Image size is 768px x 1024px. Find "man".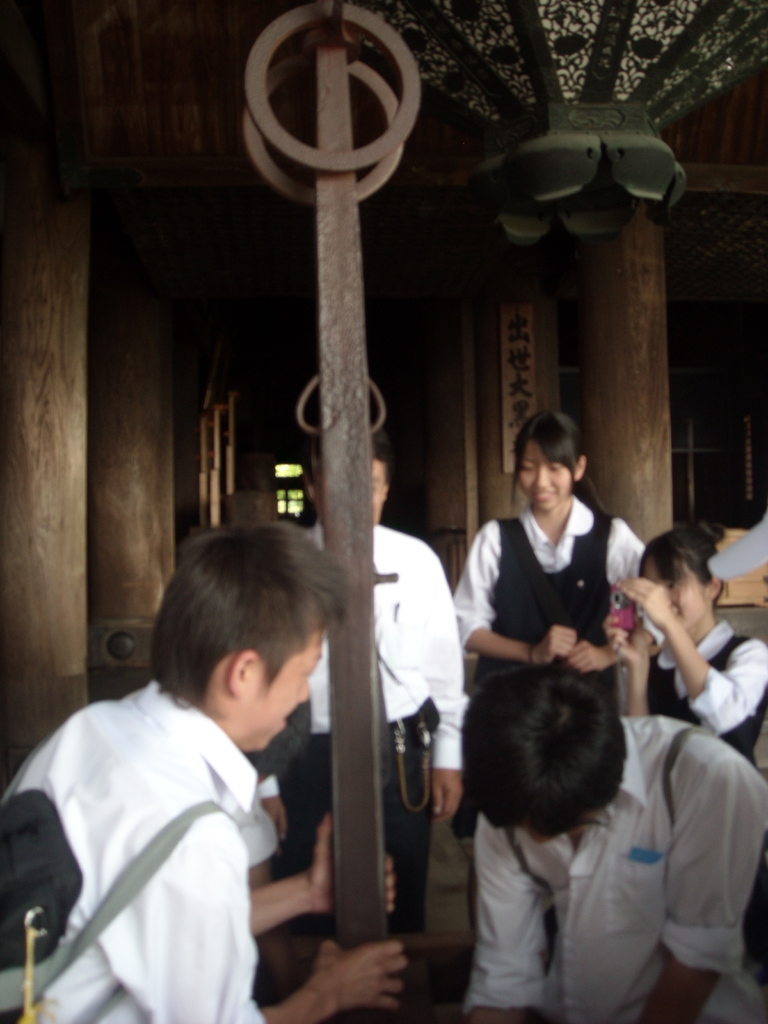
locate(0, 512, 408, 1023).
